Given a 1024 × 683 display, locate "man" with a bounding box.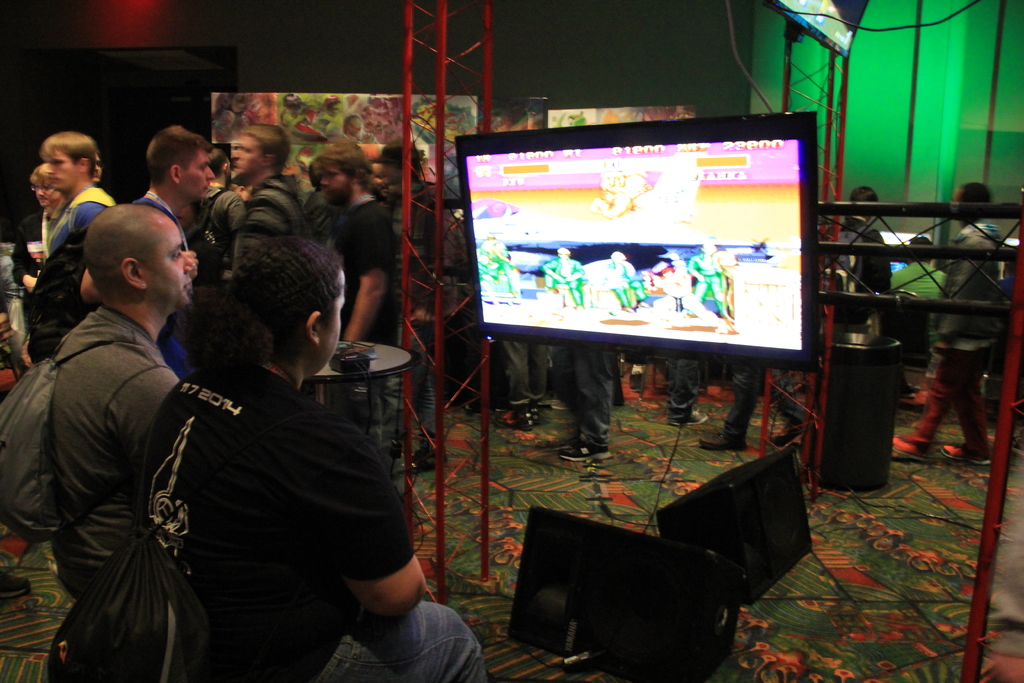
Located: 374/138/451/470.
